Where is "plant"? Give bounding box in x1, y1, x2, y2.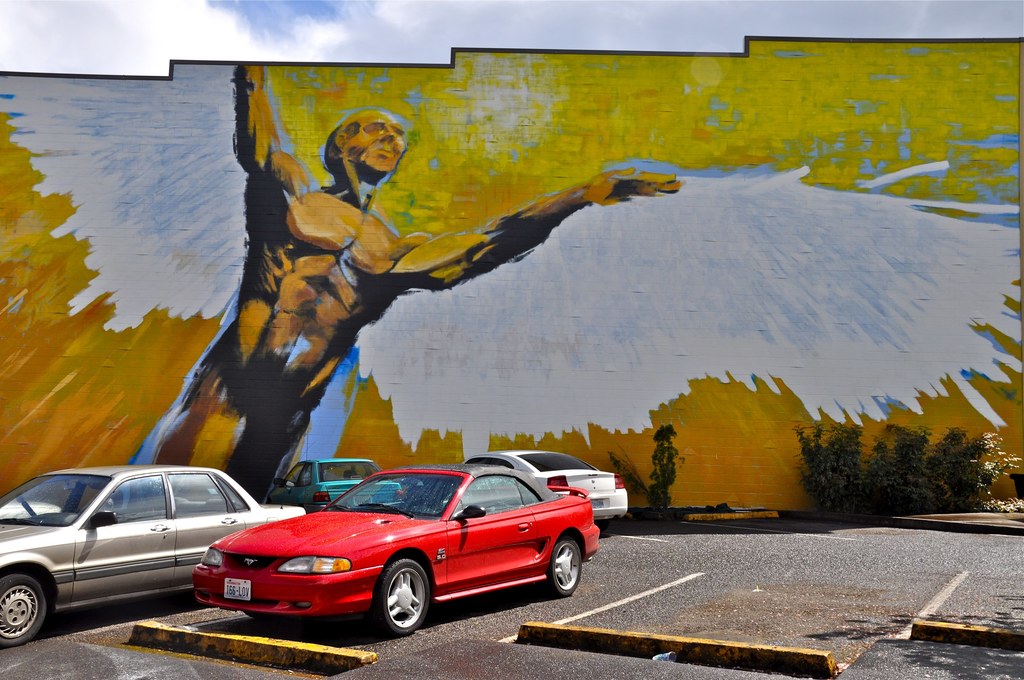
771, 413, 1011, 519.
